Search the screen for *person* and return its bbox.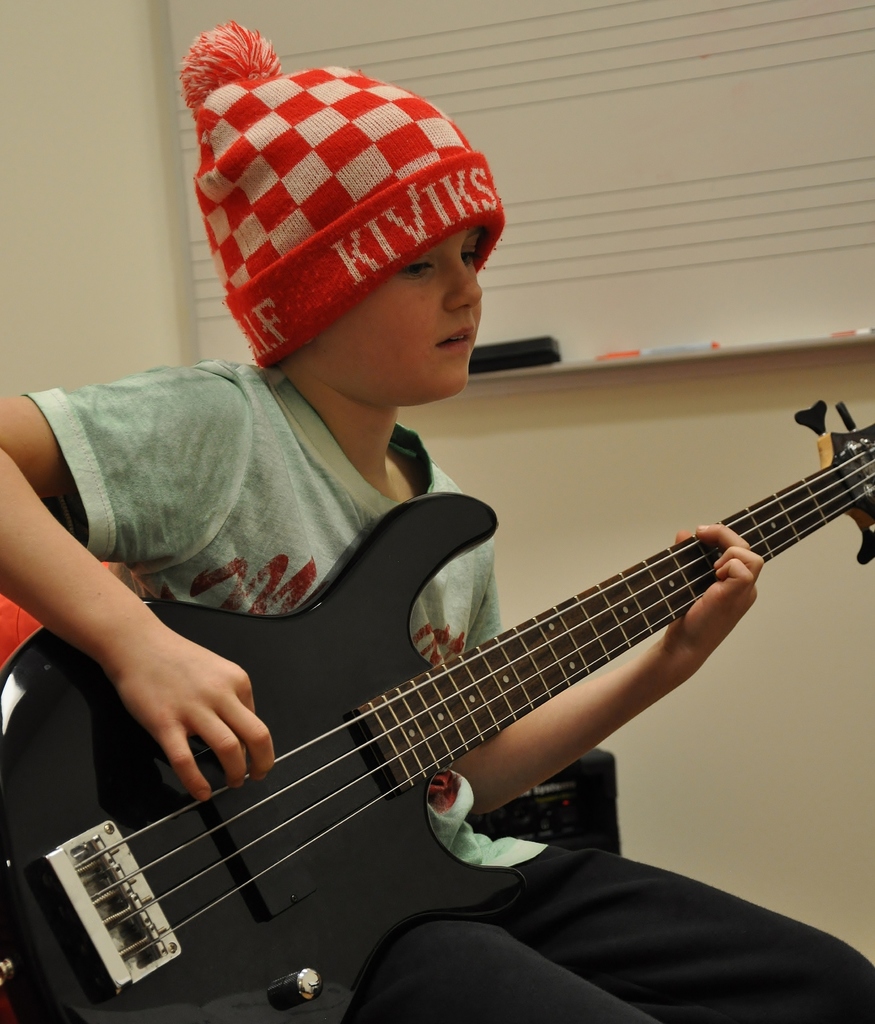
Found: bbox=[0, 22, 874, 1023].
